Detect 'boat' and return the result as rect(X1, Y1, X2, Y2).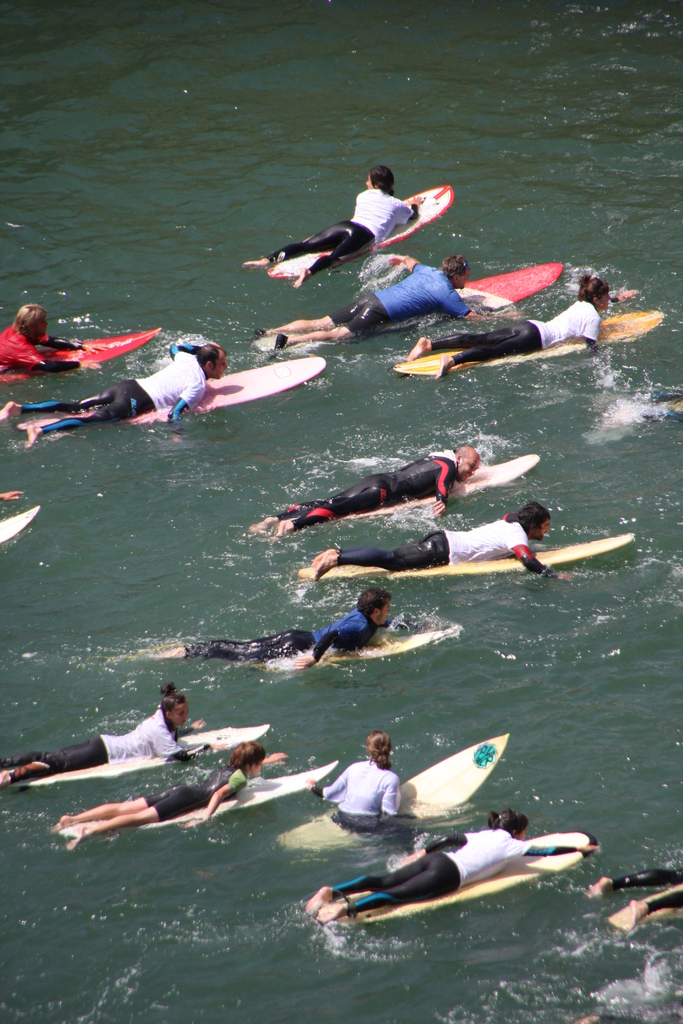
rect(255, 264, 568, 346).
